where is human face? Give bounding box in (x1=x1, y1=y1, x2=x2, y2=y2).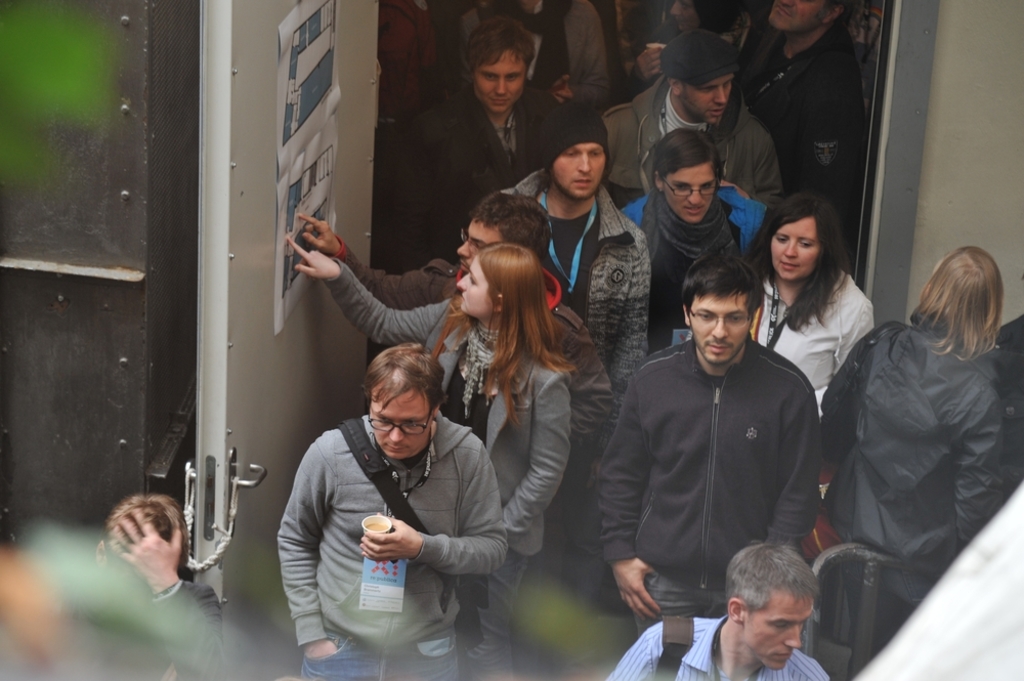
(x1=662, y1=166, x2=717, y2=223).
